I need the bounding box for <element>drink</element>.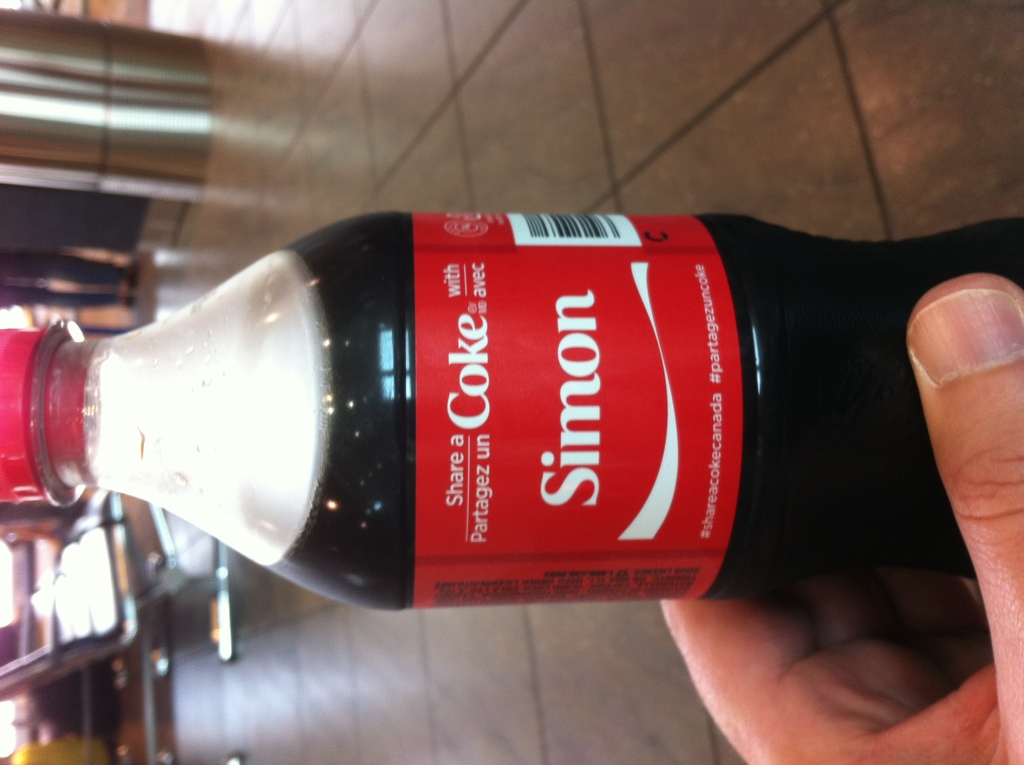
Here it is: bbox=(34, 220, 917, 626).
